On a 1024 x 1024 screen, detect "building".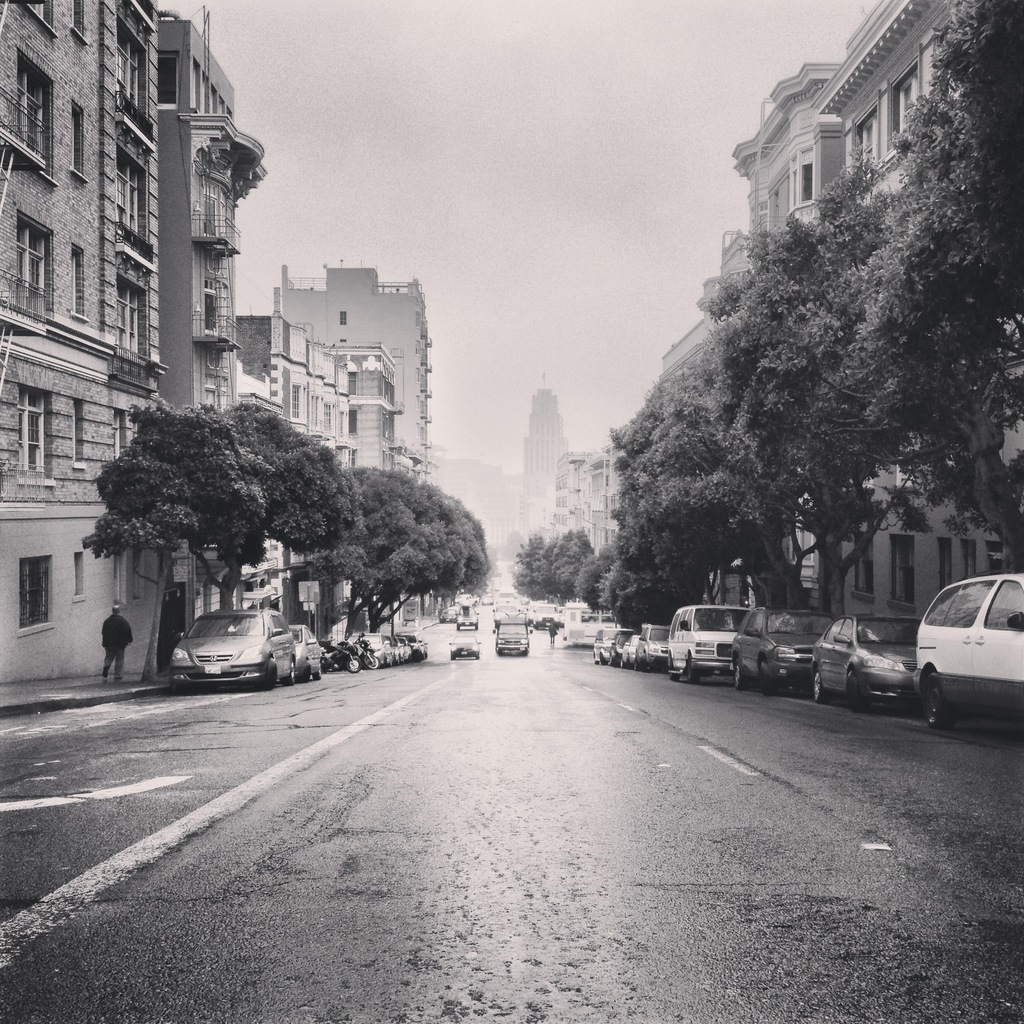
BBox(0, 0, 270, 686).
